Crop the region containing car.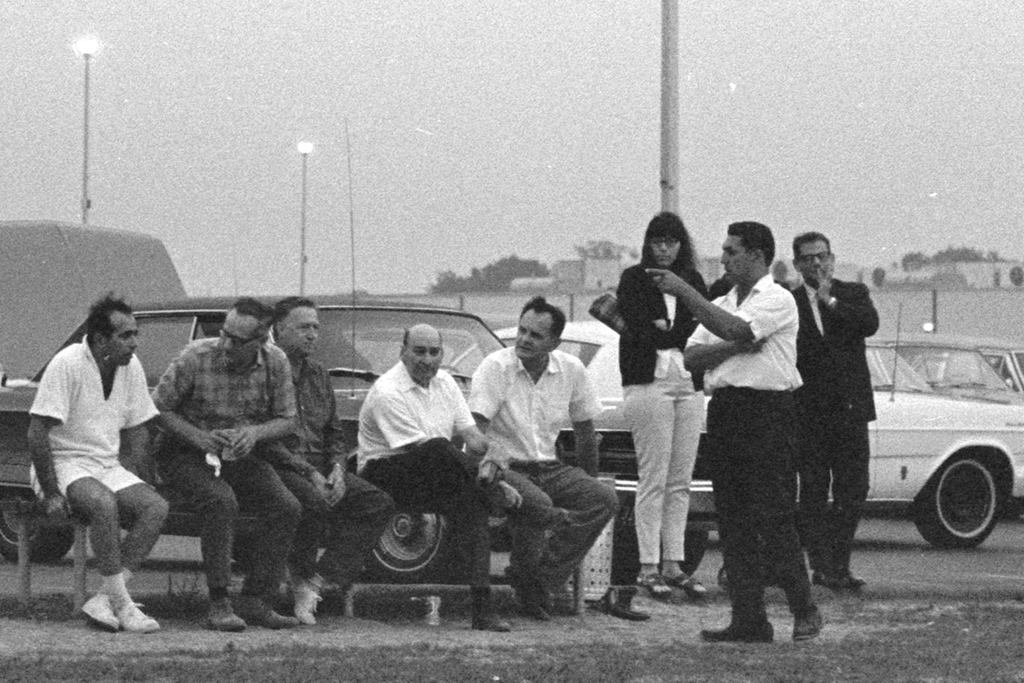
Crop region: (851,336,1023,412).
